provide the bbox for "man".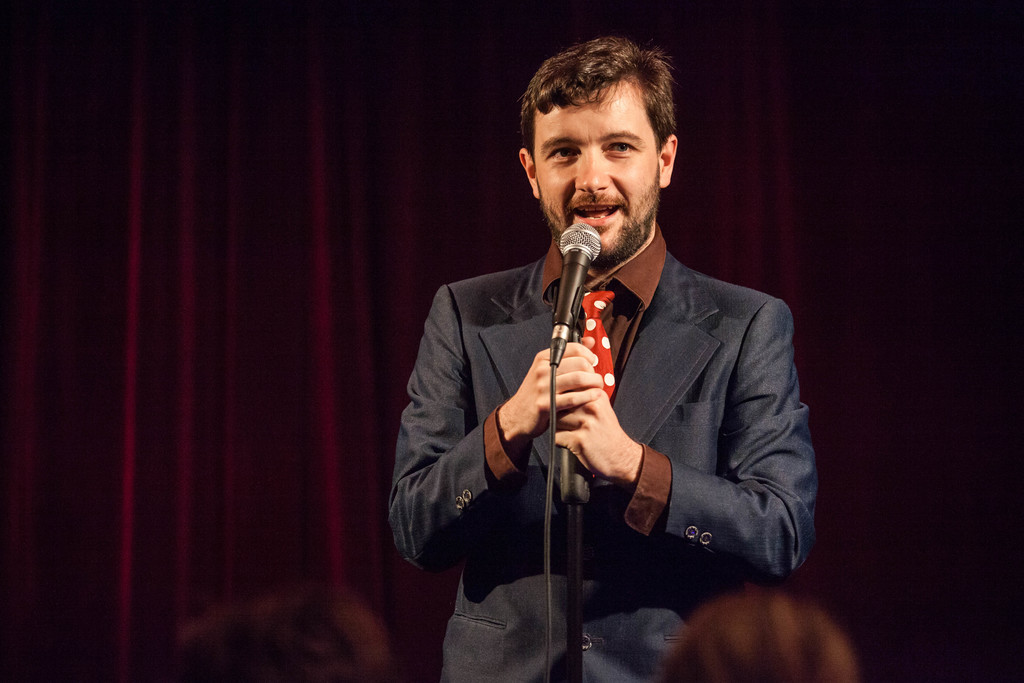
{"x1": 386, "y1": 56, "x2": 824, "y2": 655}.
